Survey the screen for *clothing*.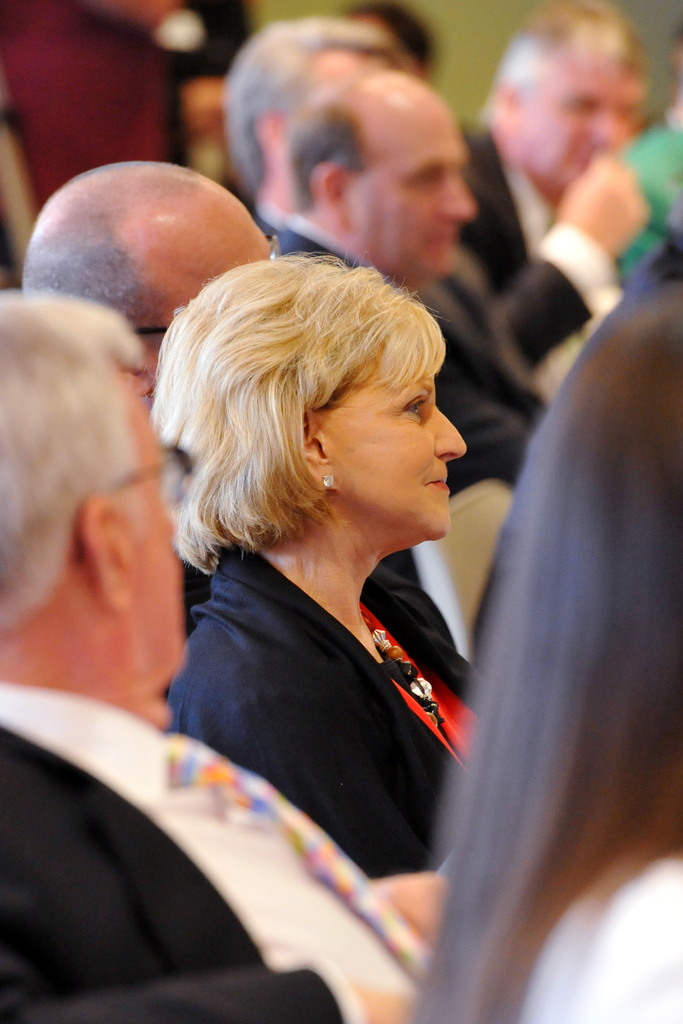
Survey found: left=0, top=0, right=248, bottom=214.
